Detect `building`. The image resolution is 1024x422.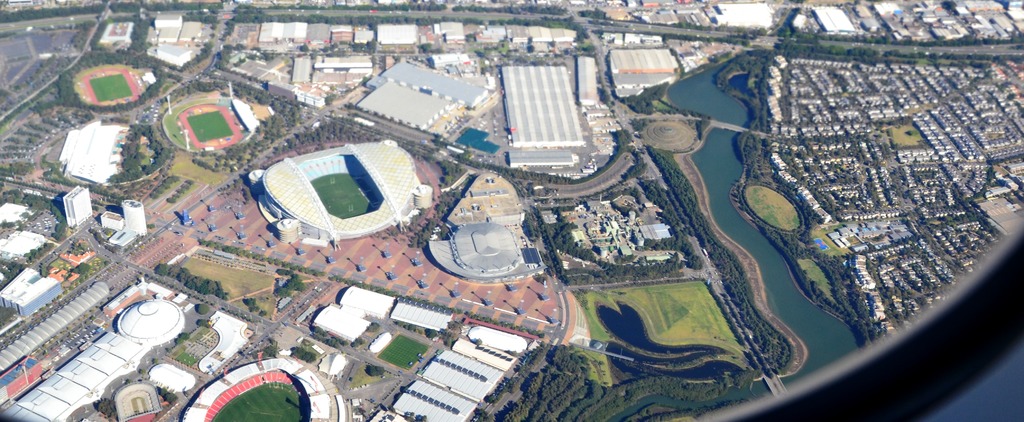
<bbox>2, 228, 51, 264</bbox>.
